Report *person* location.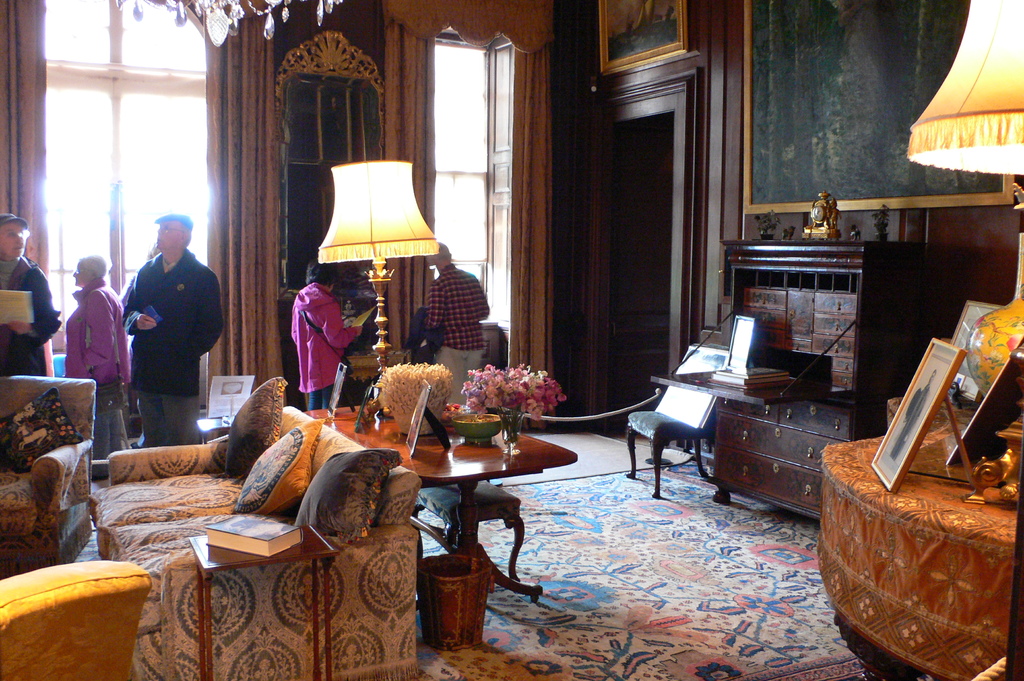
Report: x1=422 y1=241 x2=493 y2=405.
